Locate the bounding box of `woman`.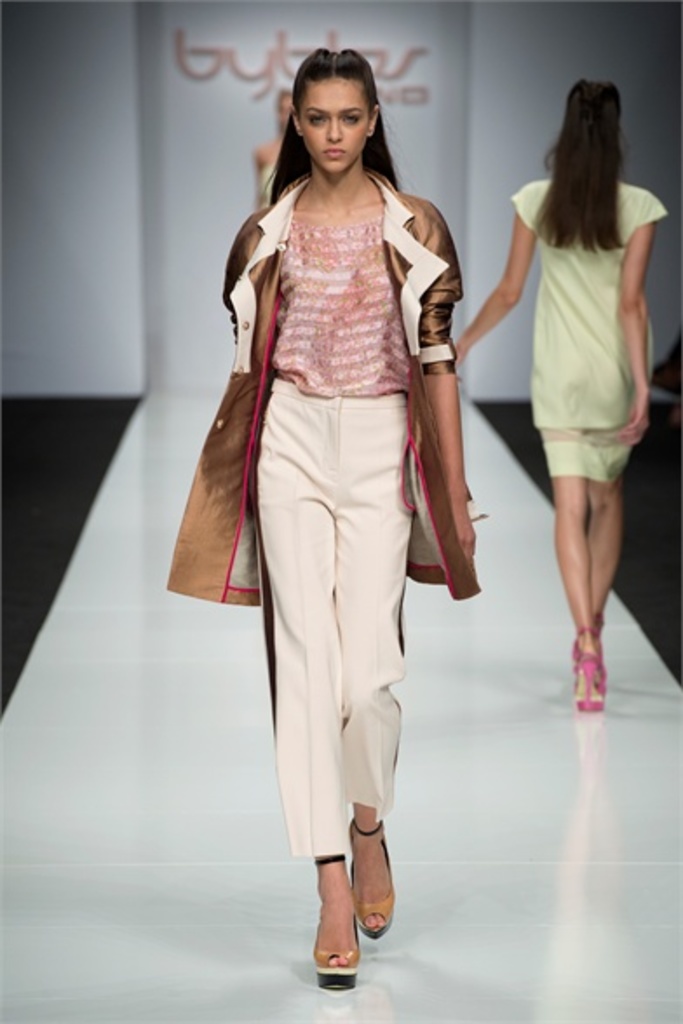
Bounding box: (192, 40, 463, 944).
